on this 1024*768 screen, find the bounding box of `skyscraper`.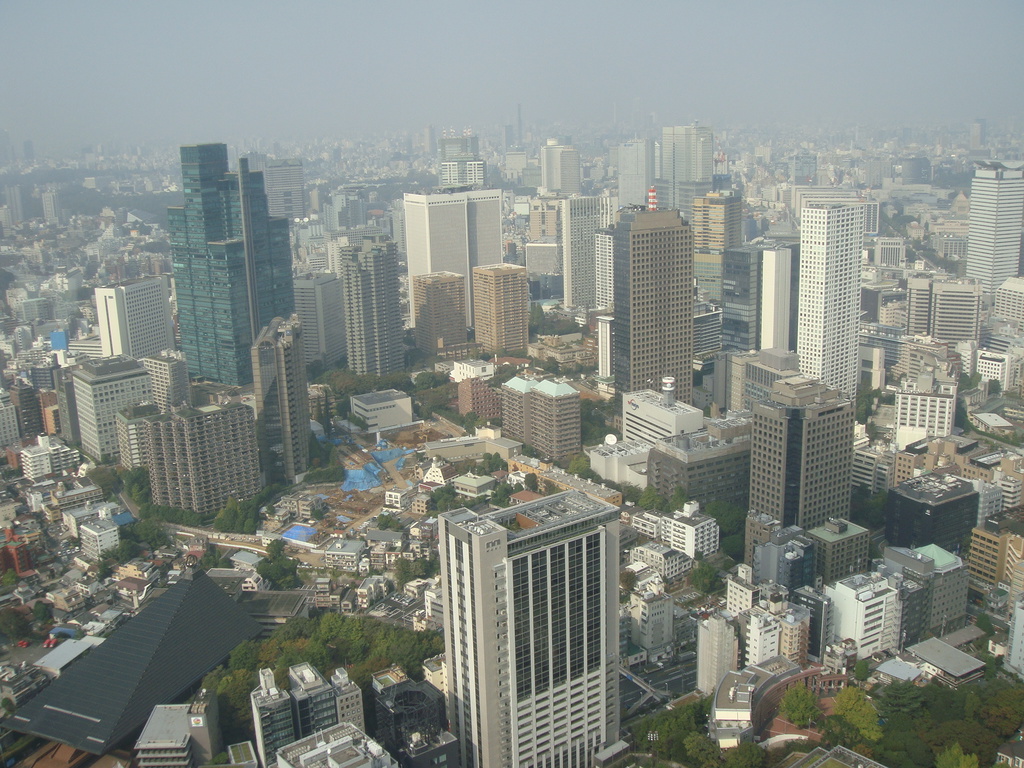
Bounding box: region(865, 200, 889, 232).
